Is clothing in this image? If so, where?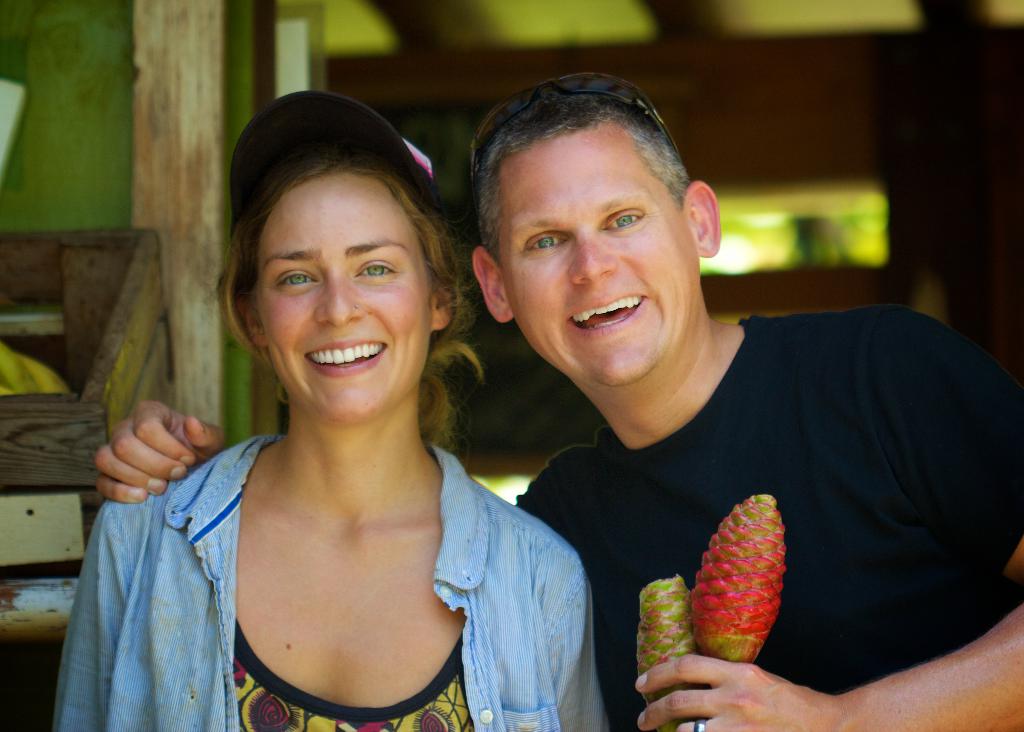
Yes, at {"x1": 526, "y1": 316, "x2": 1021, "y2": 729}.
